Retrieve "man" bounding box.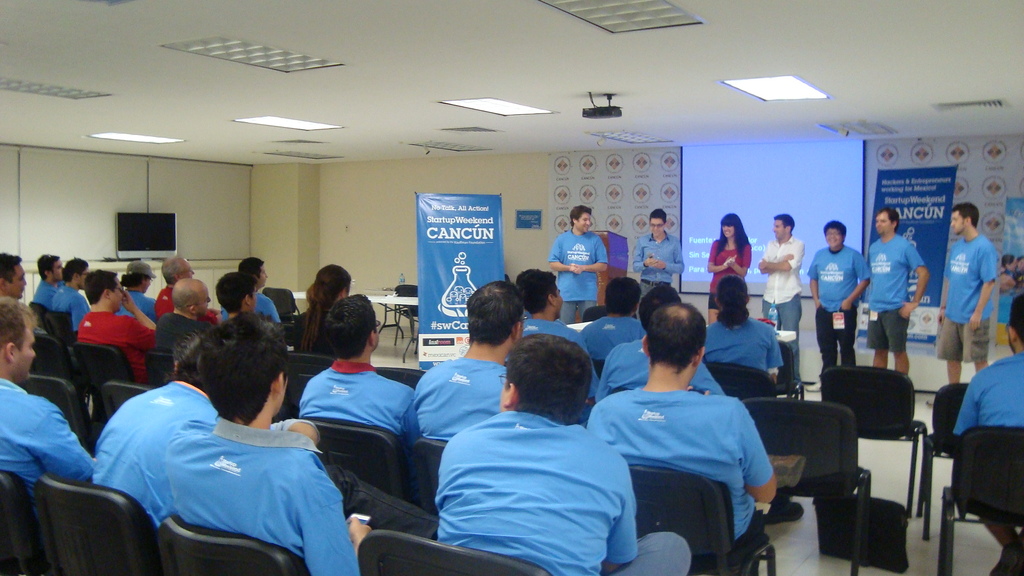
Bounding box: locate(950, 293, 1023, 575).
